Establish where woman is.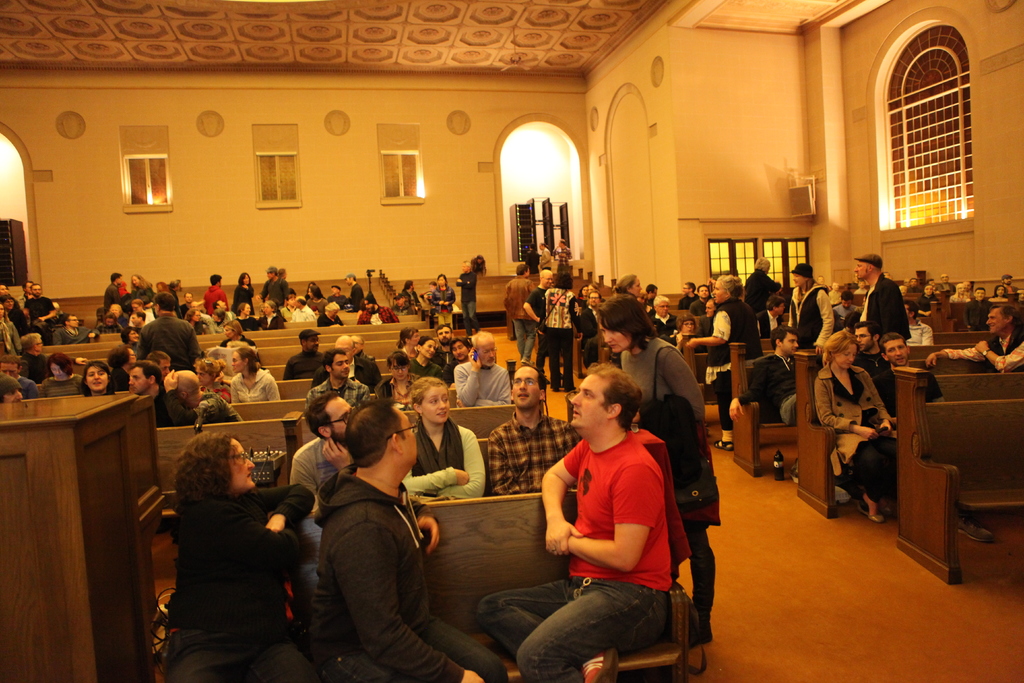
Established at <region>595, 292, 723, 677</region>.
